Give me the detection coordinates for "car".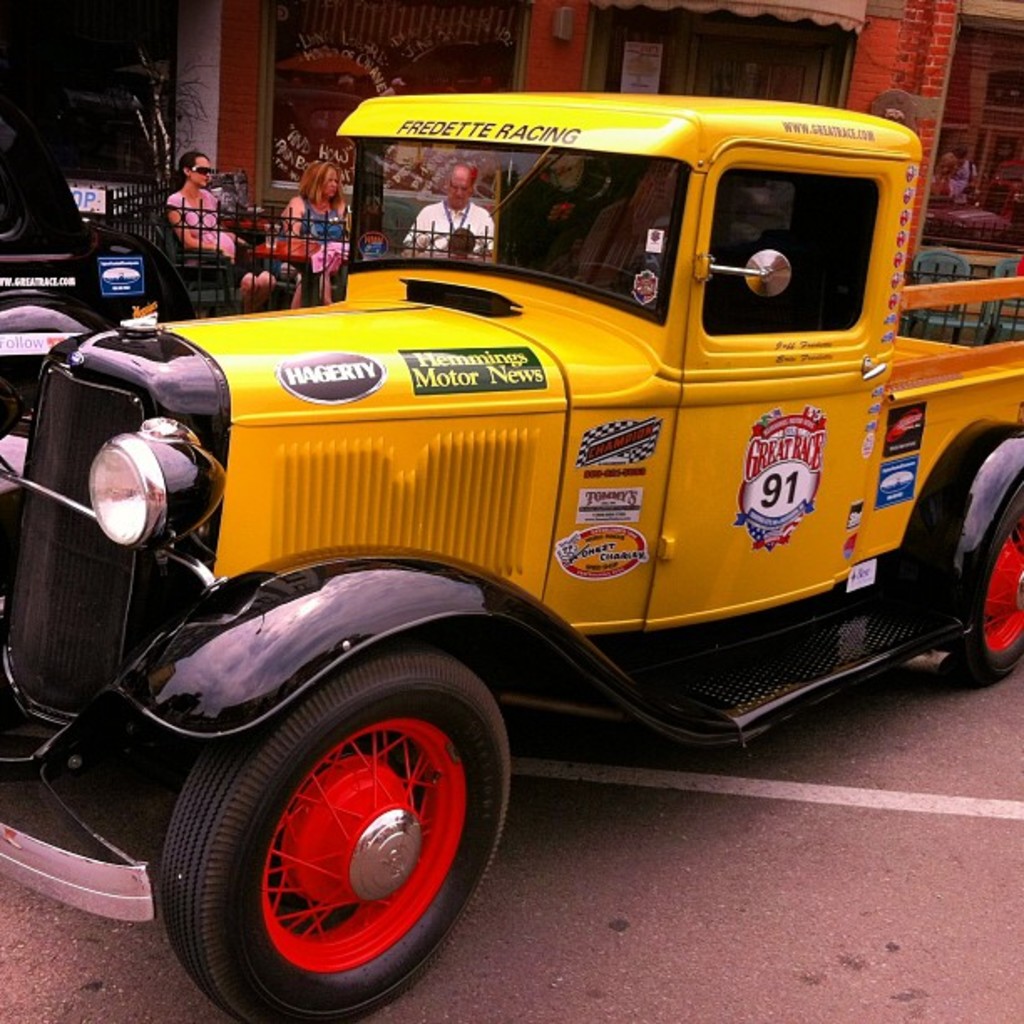
l=0, t=89, r=1022, b=1022.
